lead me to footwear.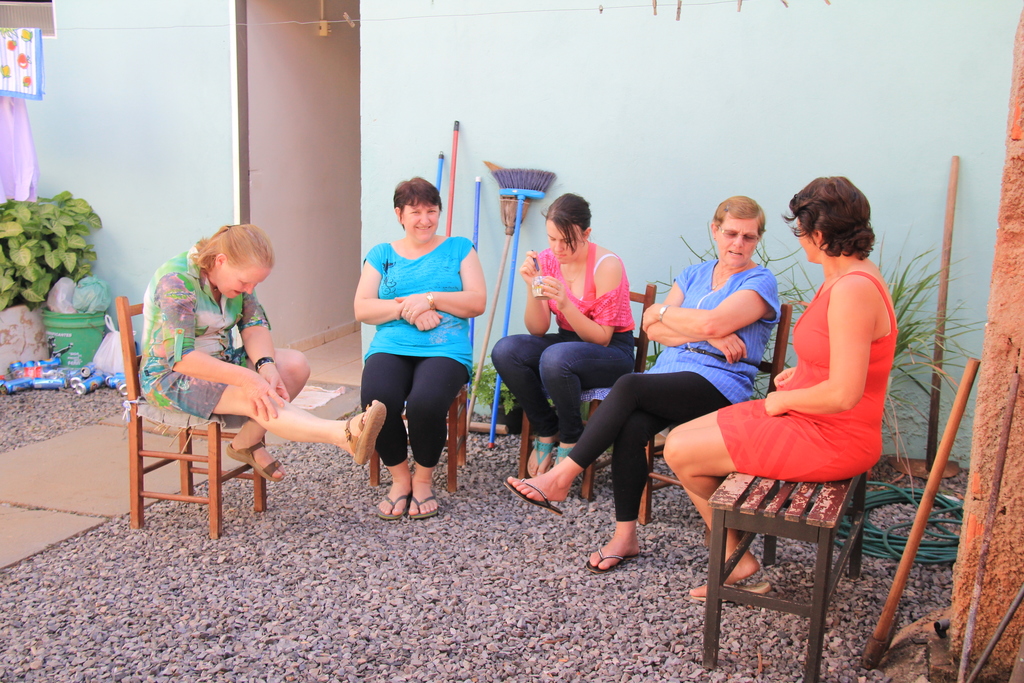
Lead to locate(343, 399, 391, 454).
